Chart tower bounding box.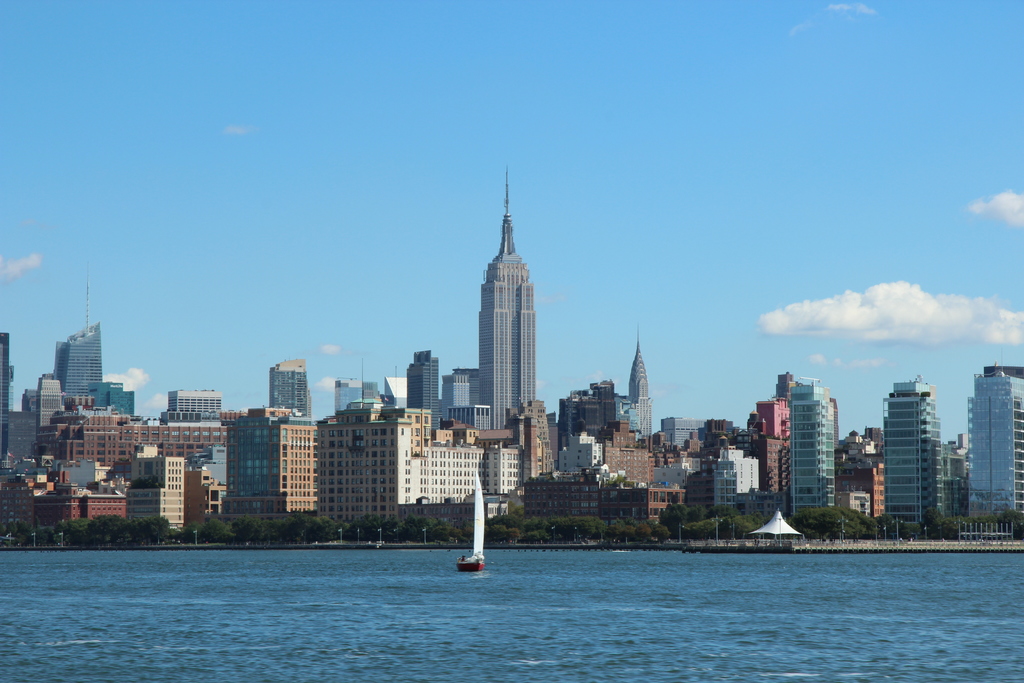
Charted: Rect(473, 165, 539, 430).
